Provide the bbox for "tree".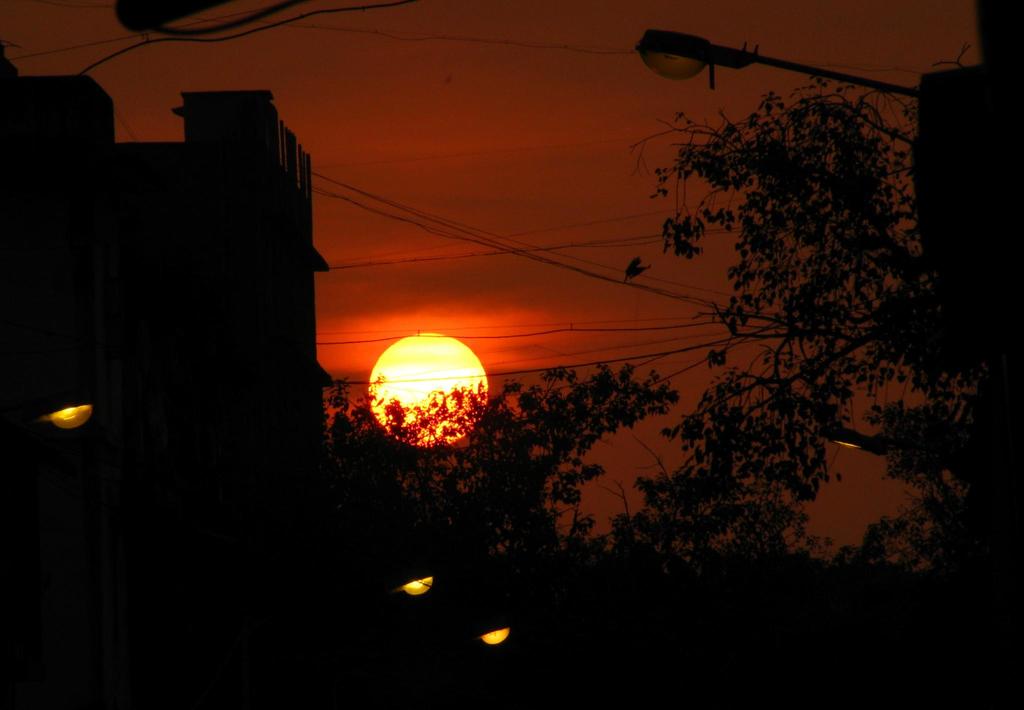
l=650, t=93, r=924, b=539.
